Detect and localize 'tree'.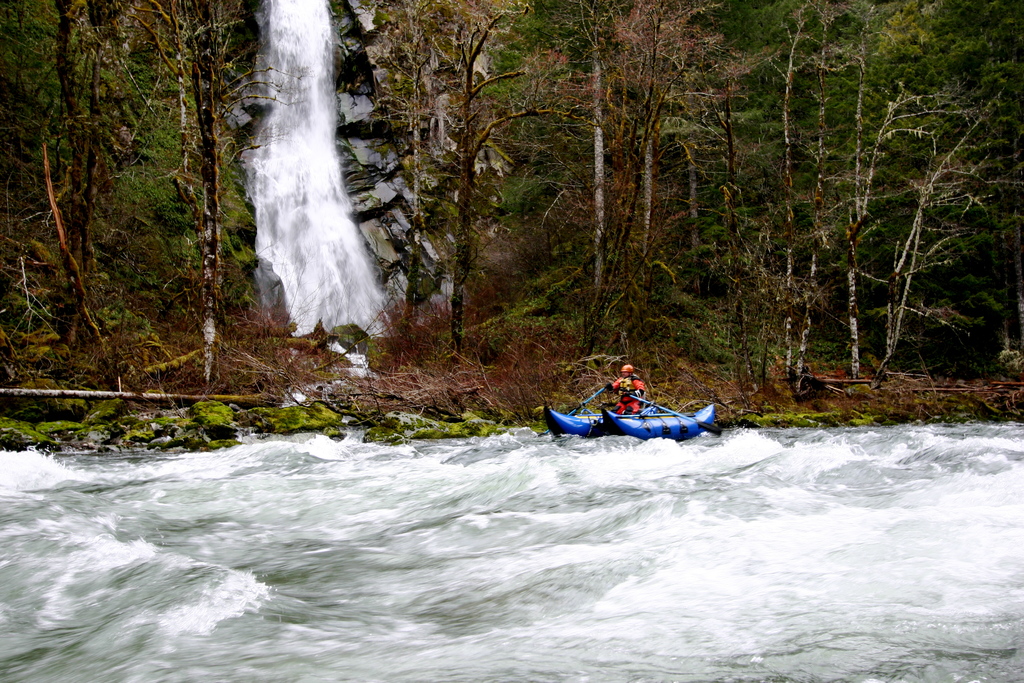
Localized at pyautogui.locateOnScreen(123, 0, 312, 396).
